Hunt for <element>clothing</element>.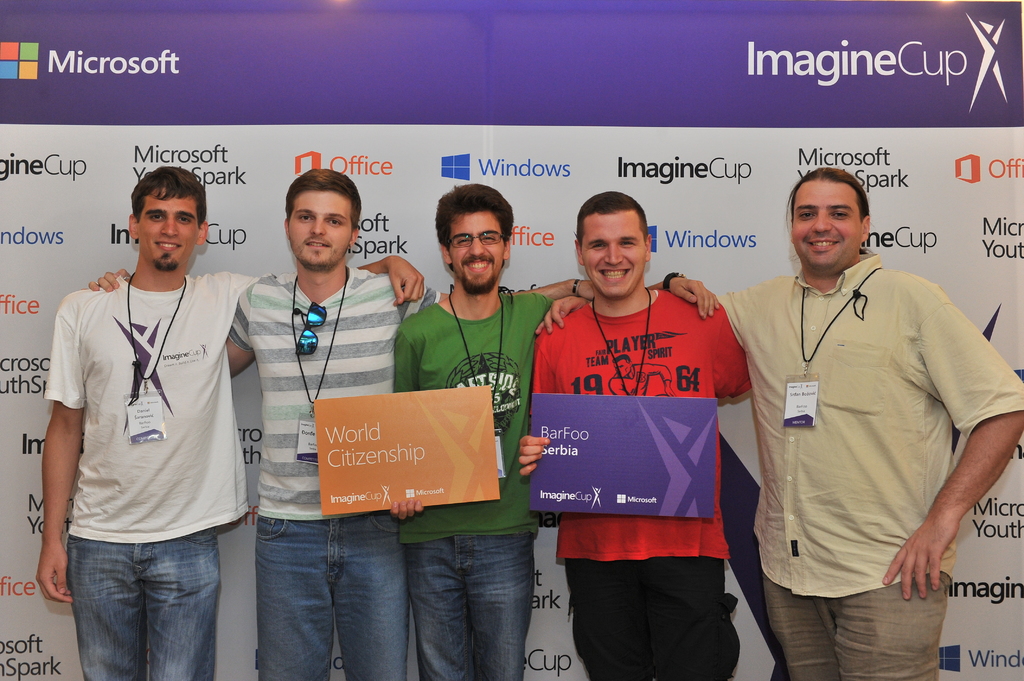
Hunted down at pyautogui.locateOnScreen(714, 252, 1023, 598).
